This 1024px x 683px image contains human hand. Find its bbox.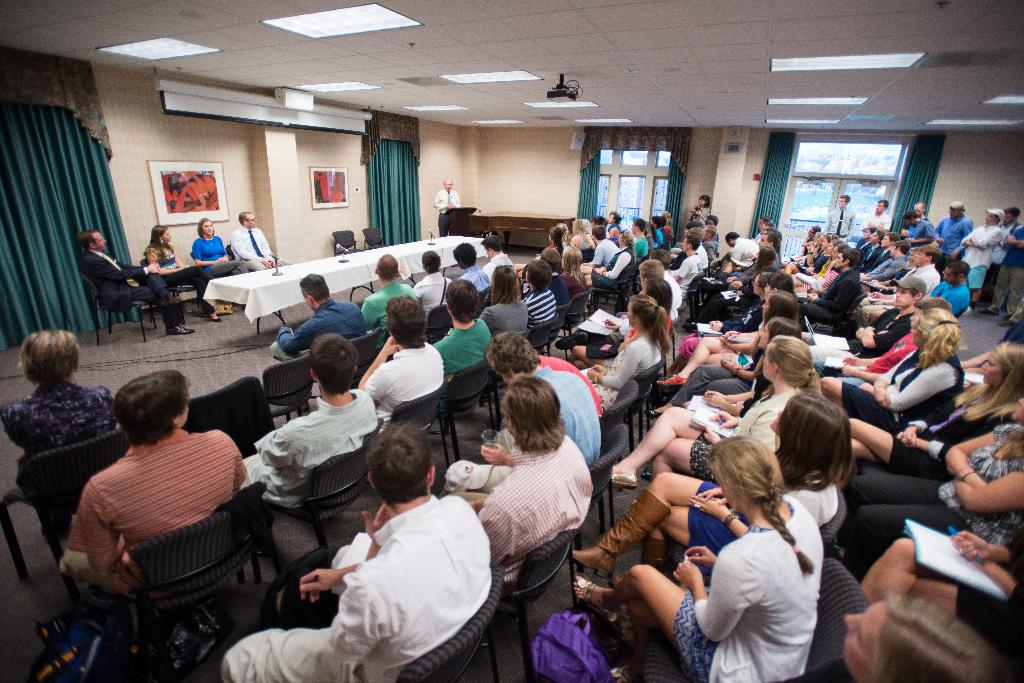
688:492:724:518.
